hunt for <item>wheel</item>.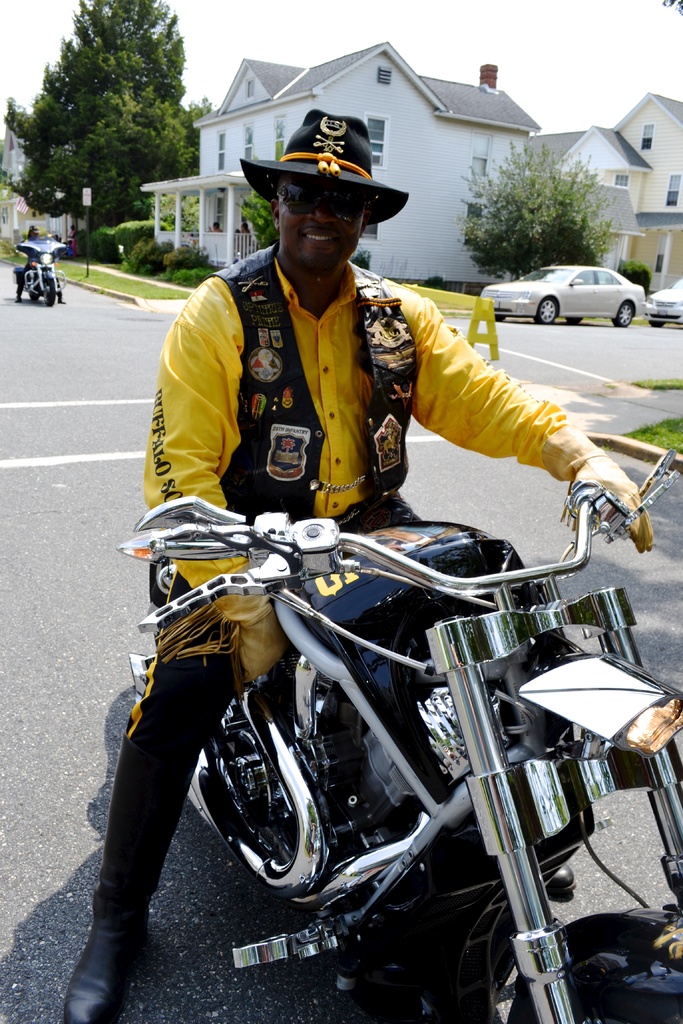
Hunted down at 533,296,557,328.
